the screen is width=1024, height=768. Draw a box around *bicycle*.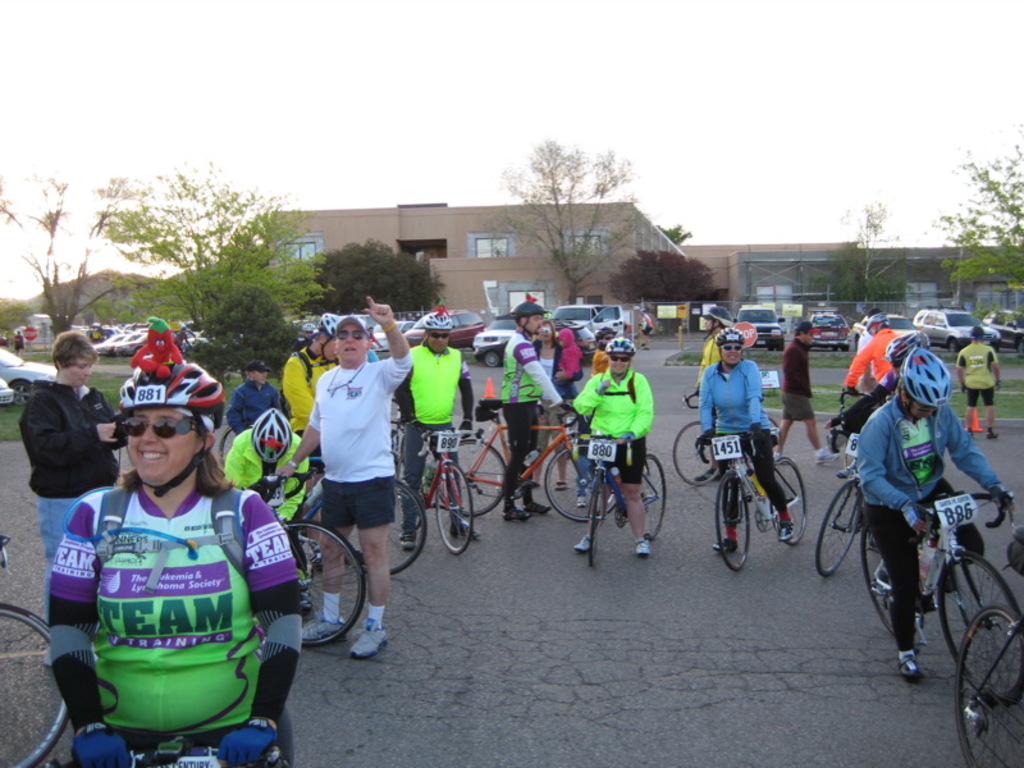
locate(302, 448, 428, 590).
